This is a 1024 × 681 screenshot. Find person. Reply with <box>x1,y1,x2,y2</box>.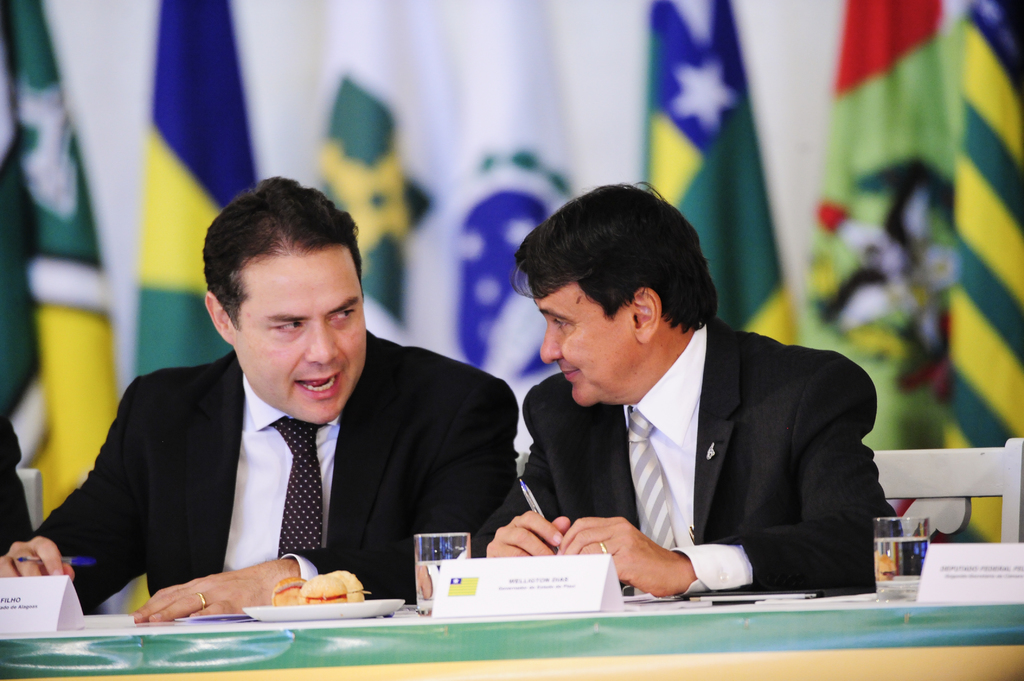
<box>0,412,33,554</box>.
